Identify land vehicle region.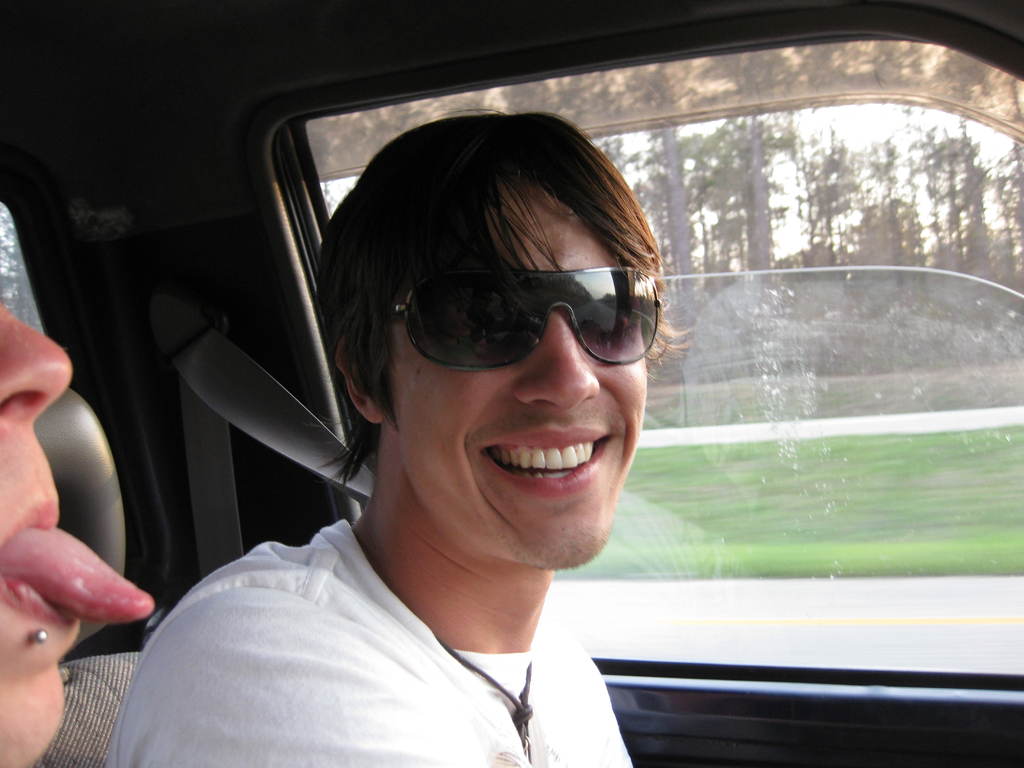
Region: bbox=[89, 38, 981, 753].
